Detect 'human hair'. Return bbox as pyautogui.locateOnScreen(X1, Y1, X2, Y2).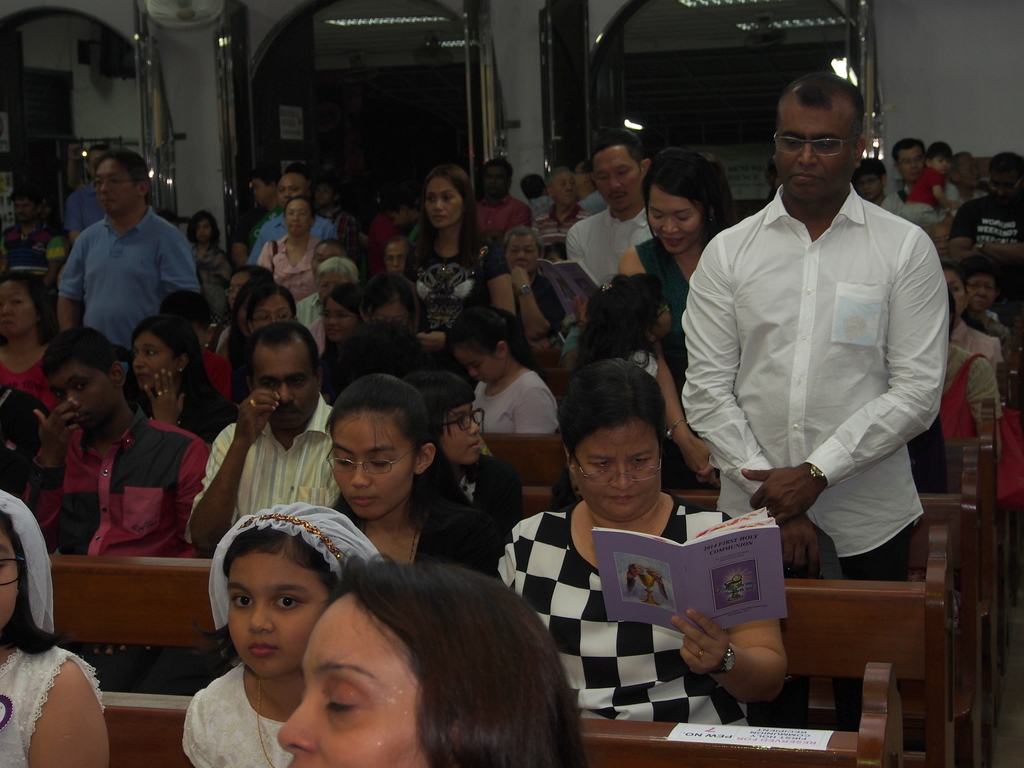
pyautogui.locateOnScreen(184, 209, 226, 250).
